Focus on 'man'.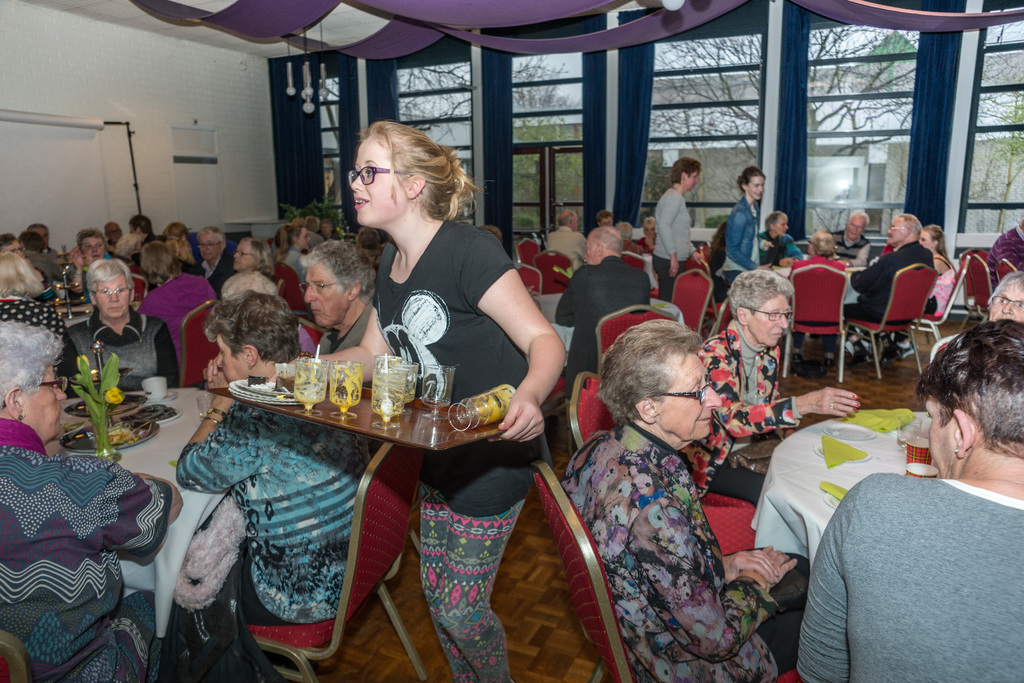
Focused at l=556, t=224, r=652, b=397.
